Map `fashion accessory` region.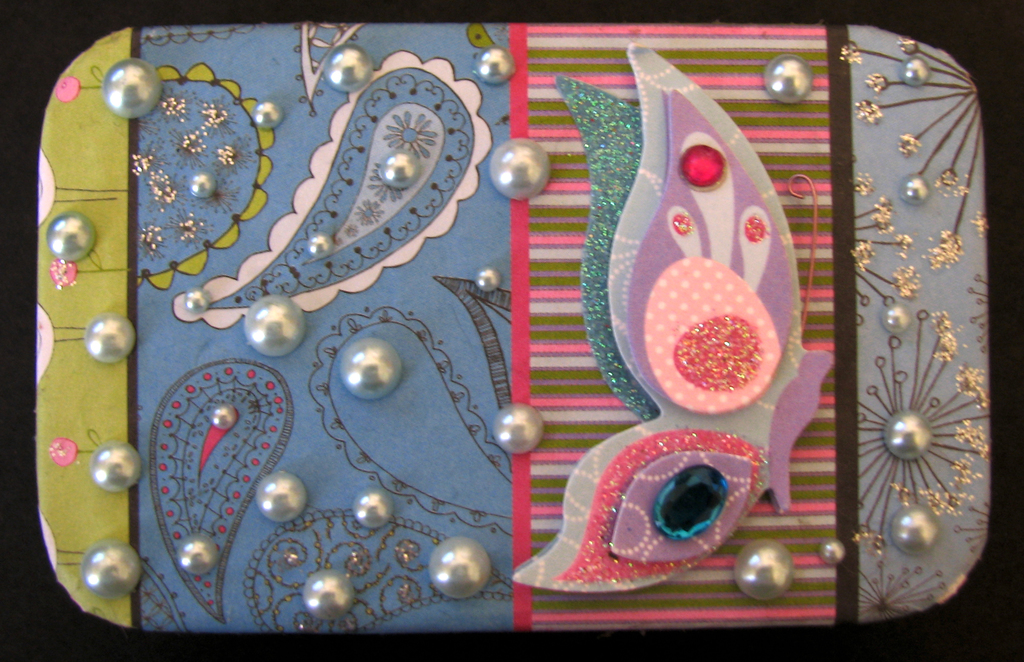
Mapped to {"left": 356, "top": 487, "right": 390, "bottom": 526}.
